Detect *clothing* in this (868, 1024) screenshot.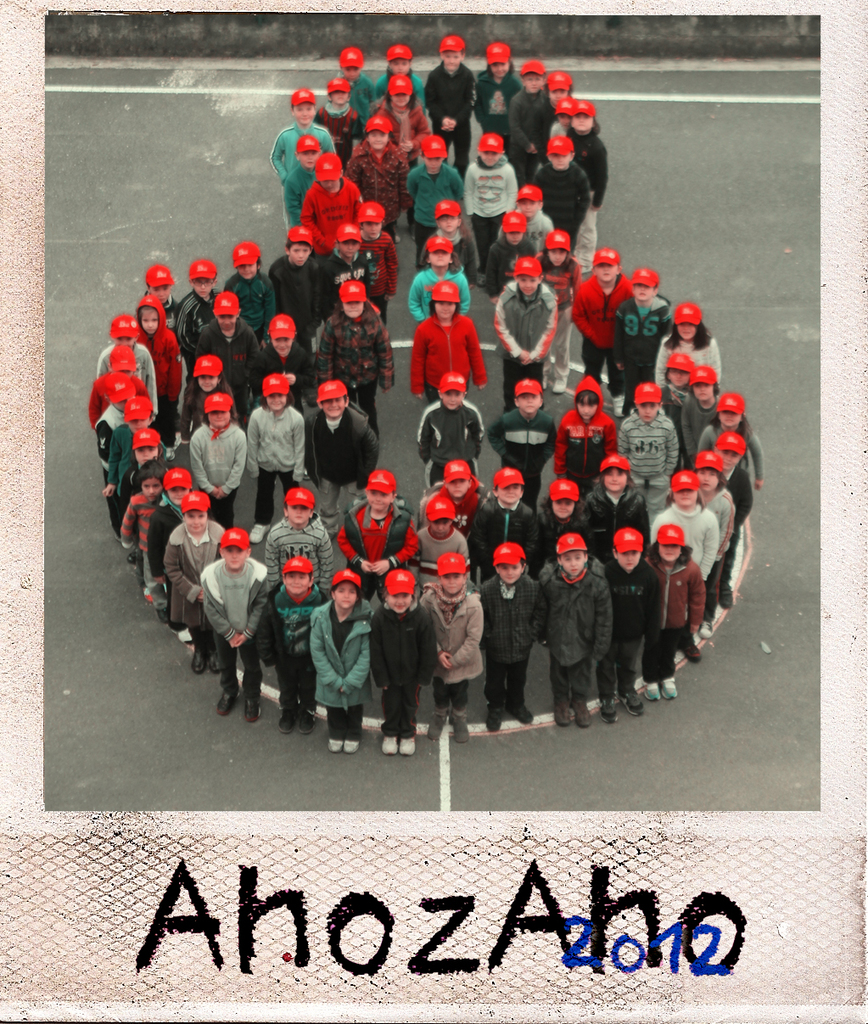
Detection: l=523, t=199, r=549, b=241.
